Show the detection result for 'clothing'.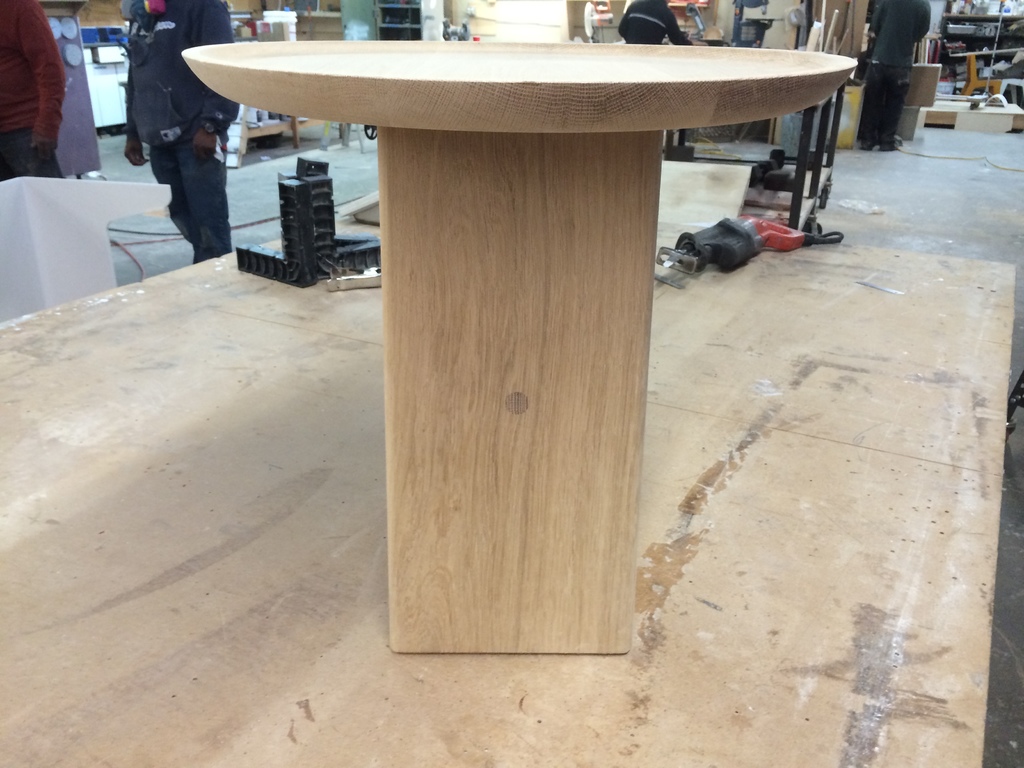
l=118, t=0, r=241, b=263.
